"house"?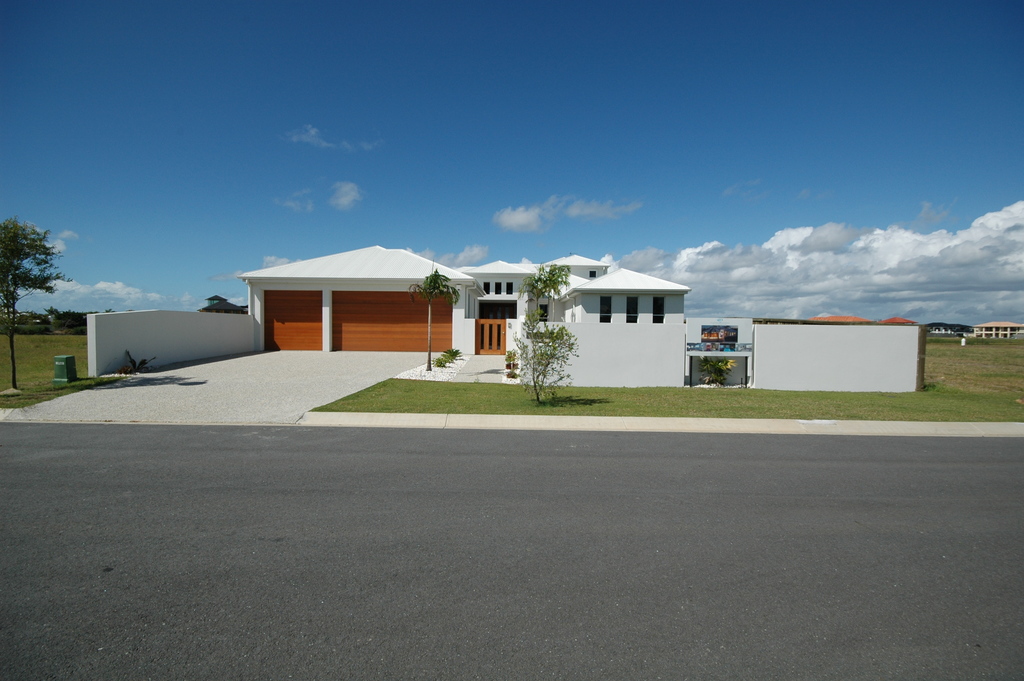
box=[690, 326, 762, 393]
